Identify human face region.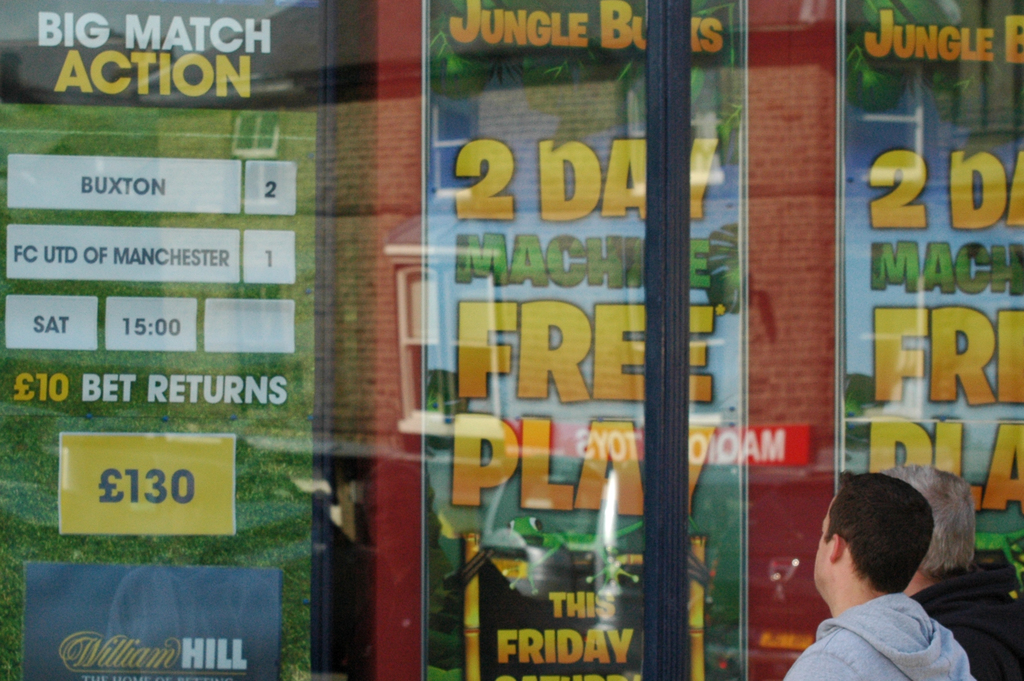
Region: bbox(814, 493, 843, 588).
